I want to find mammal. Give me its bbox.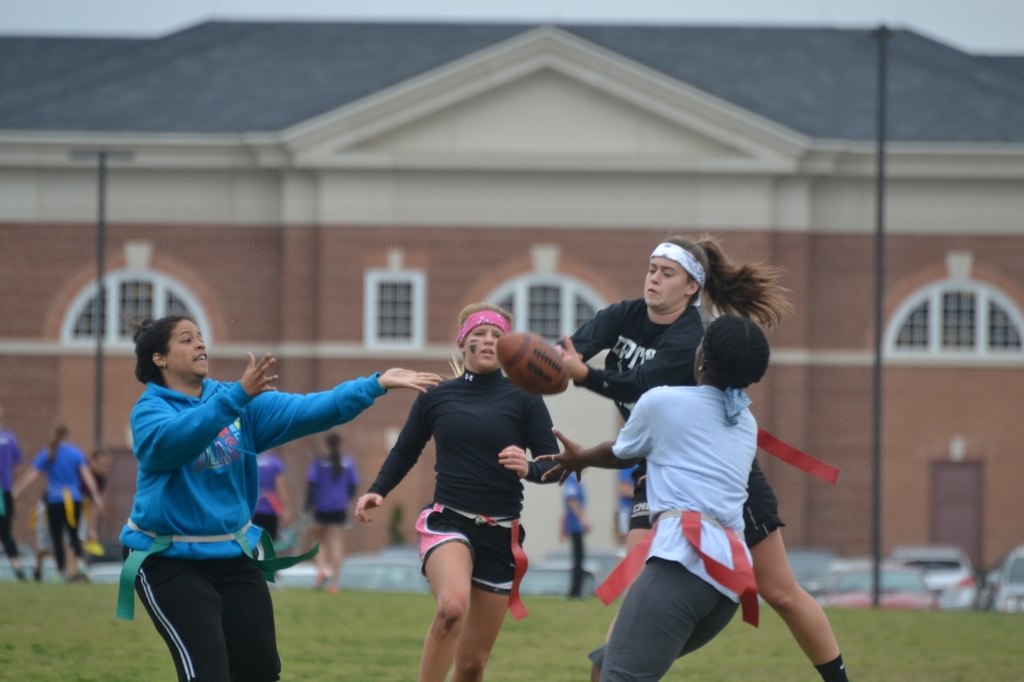
detection(0, 422, 28, 578).
